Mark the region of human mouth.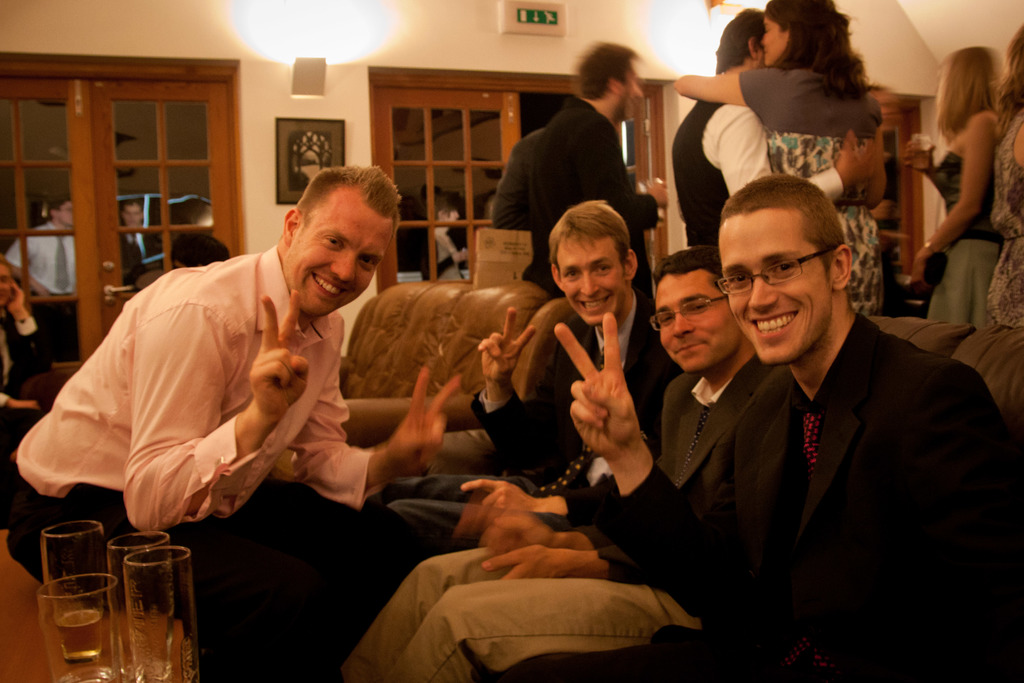
Region: bbox=[576, 294, 611, 313].
